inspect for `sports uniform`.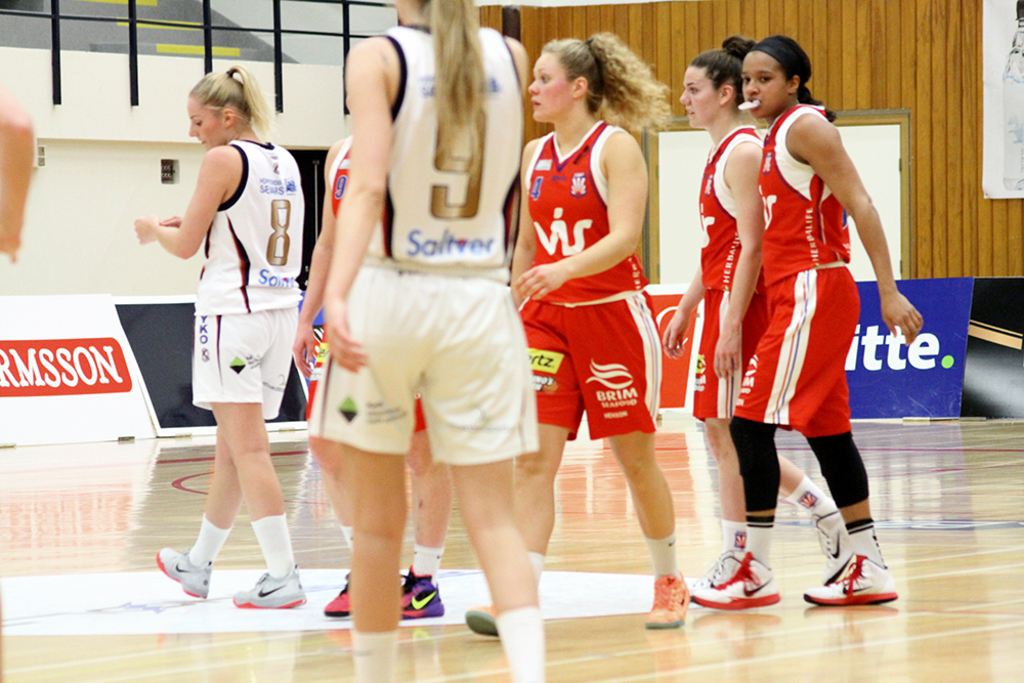
Inspection: box(140, 134, 313, 606).
